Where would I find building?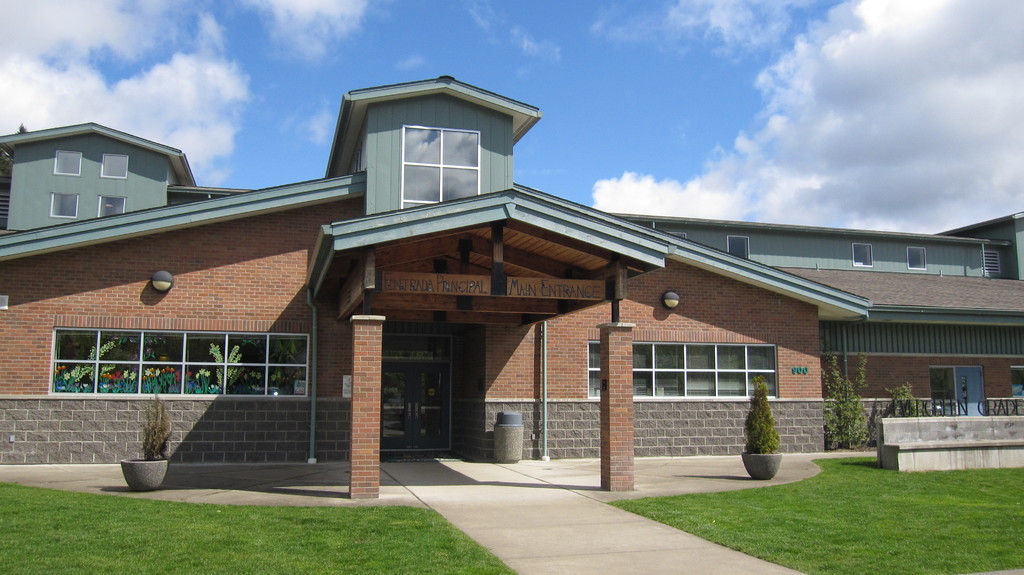
At bbox(0, 69, 1023, 508).
